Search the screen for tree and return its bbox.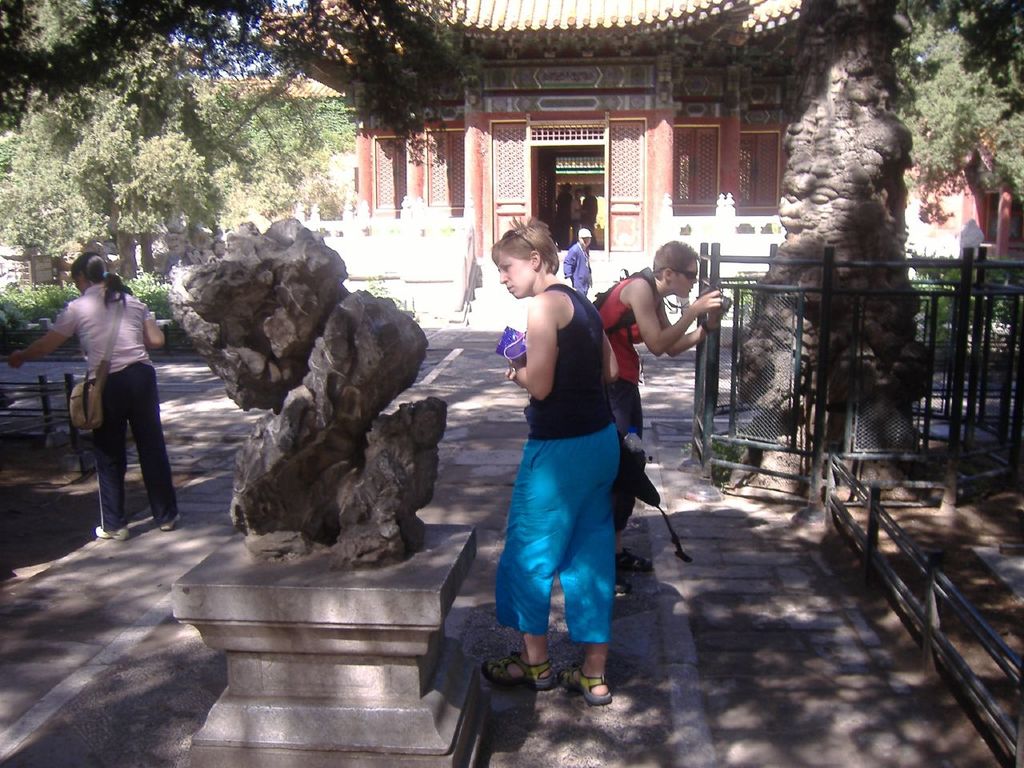
Found: crop(0, 0, 490, 352).
